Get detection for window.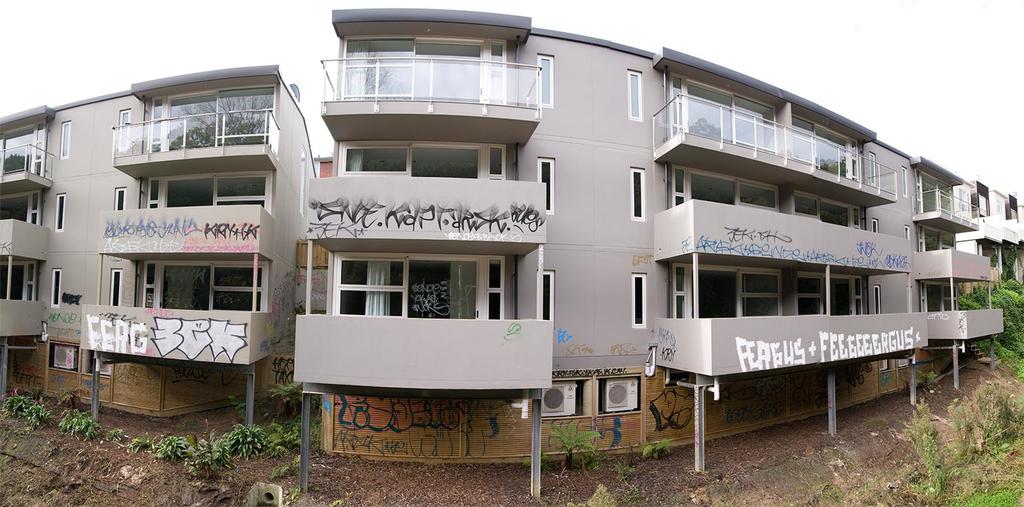
Detection: left=55, top=193, right=63, bottom=233.
